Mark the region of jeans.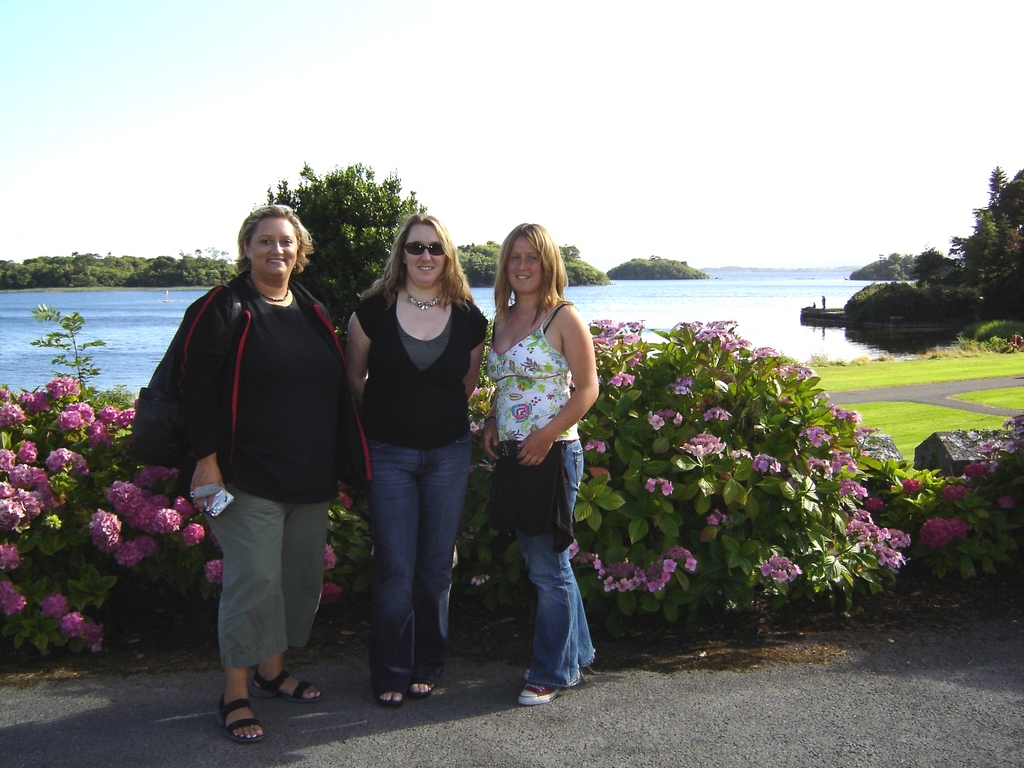
Region: locate(353, 411, 462, 706).
